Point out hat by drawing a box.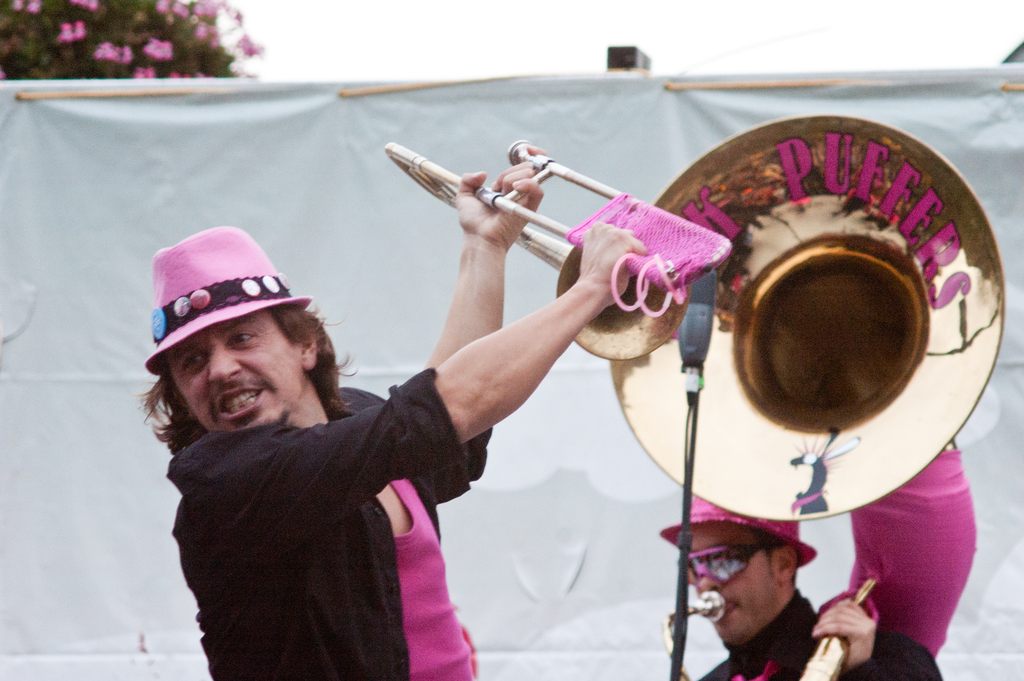
<region>140, 224, 312, 375</region>.
